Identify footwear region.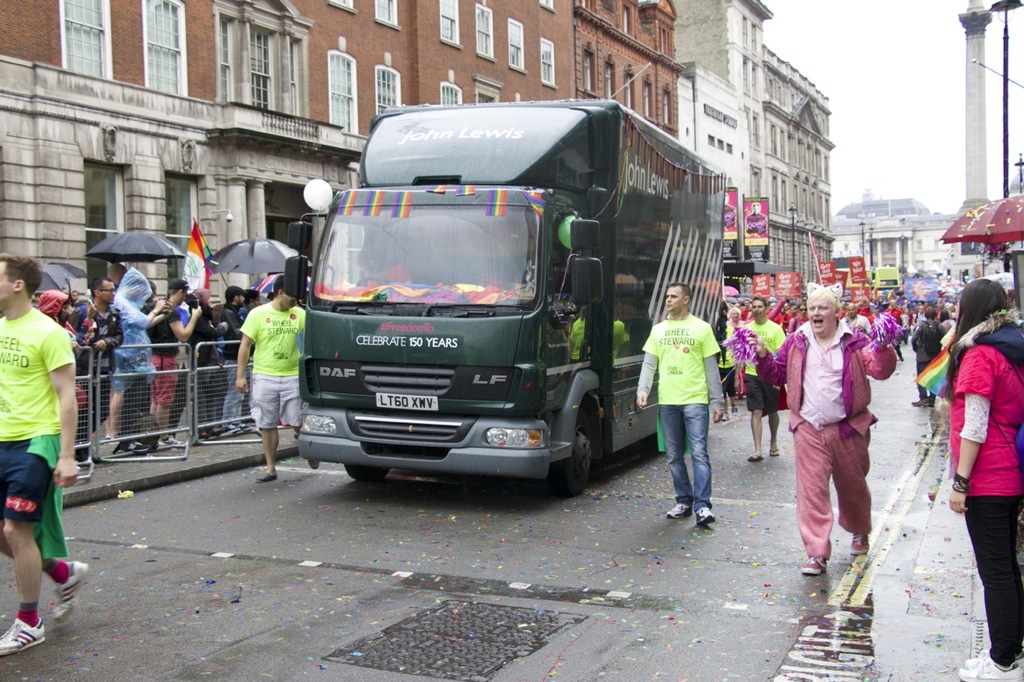
Region: left=721, top=409, right=731, bottom=423.
